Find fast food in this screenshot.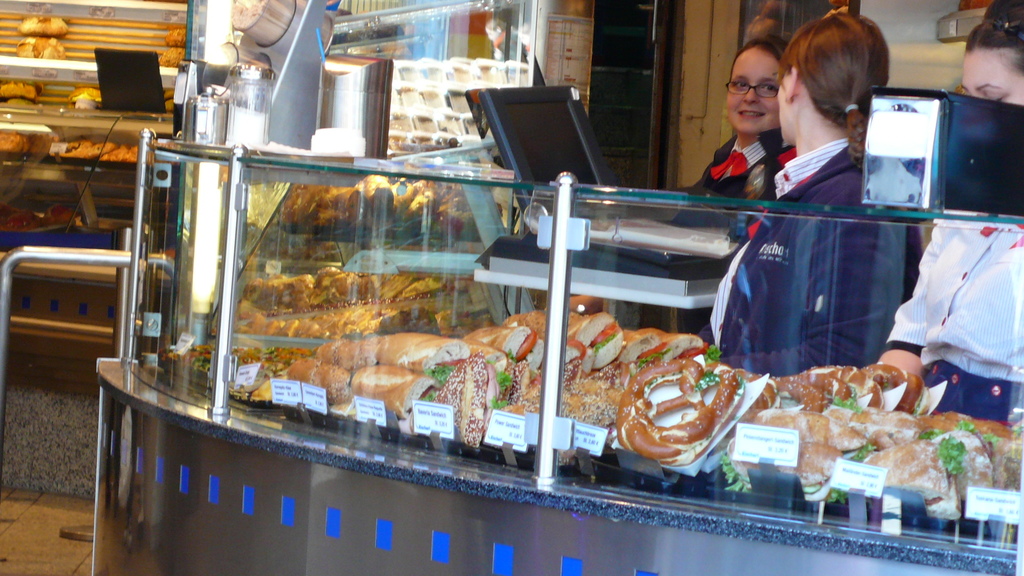
The bounding box for fast food is [x1=73, y1=90, x2=106, y2=108].
